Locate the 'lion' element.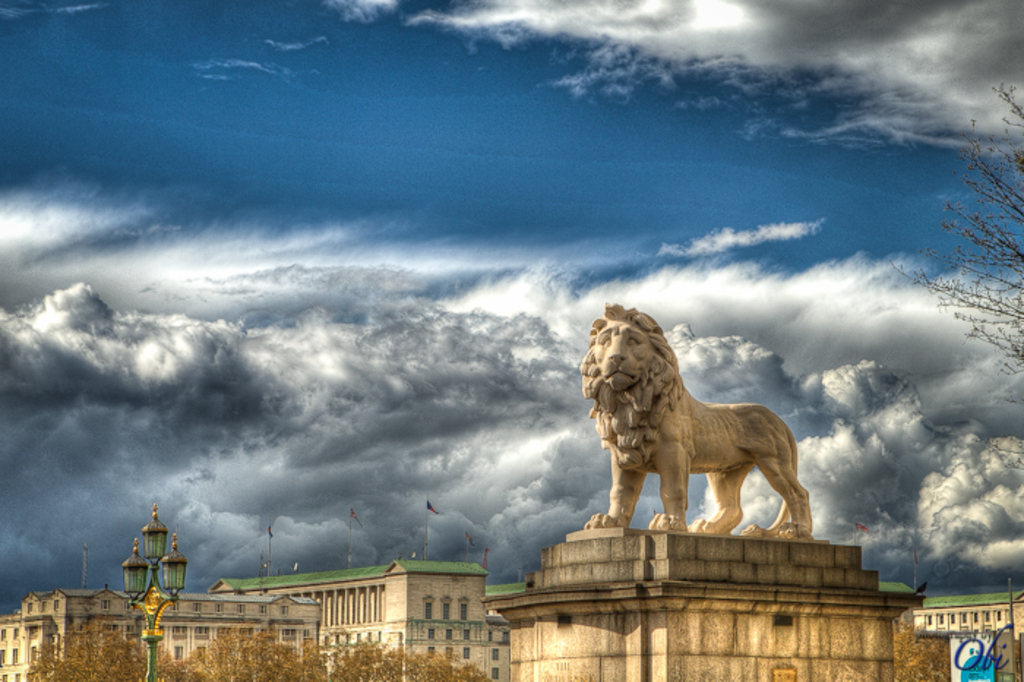
Element bbox: {"left": 582, "top": 299, "right": 810, "bottom": 533}.
